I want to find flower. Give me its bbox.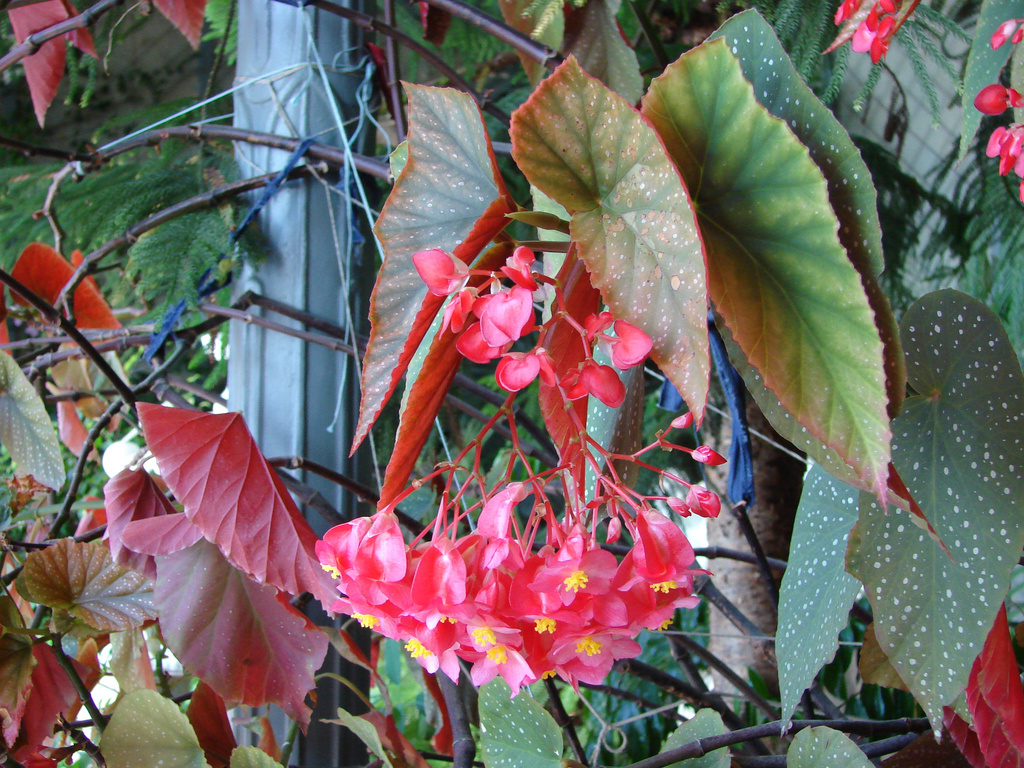
left=988, top=20, right=1016, bottom=51.
